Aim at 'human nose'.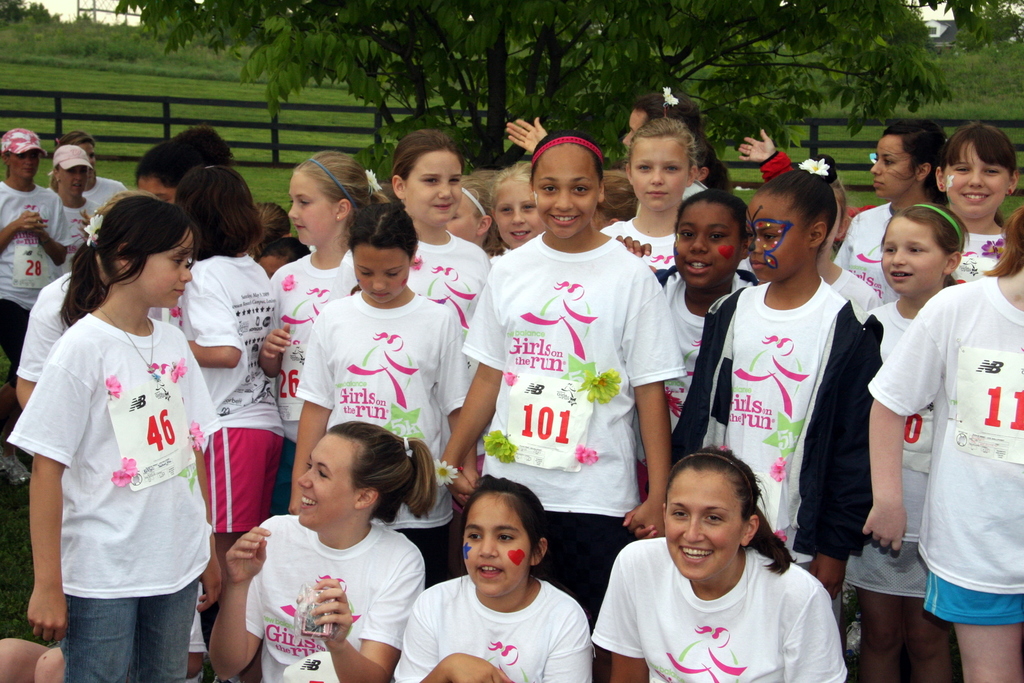
Aimed at crop(179, 261, 190, 287).
